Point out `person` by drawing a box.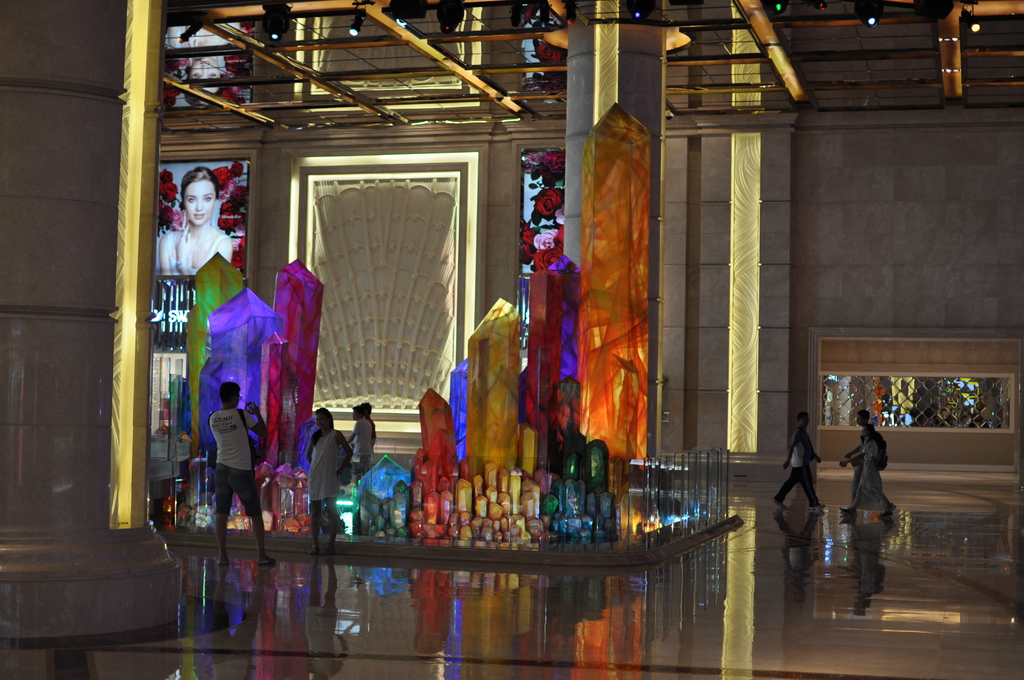
<bbox>161, 163, 231, 276</bbox>.
